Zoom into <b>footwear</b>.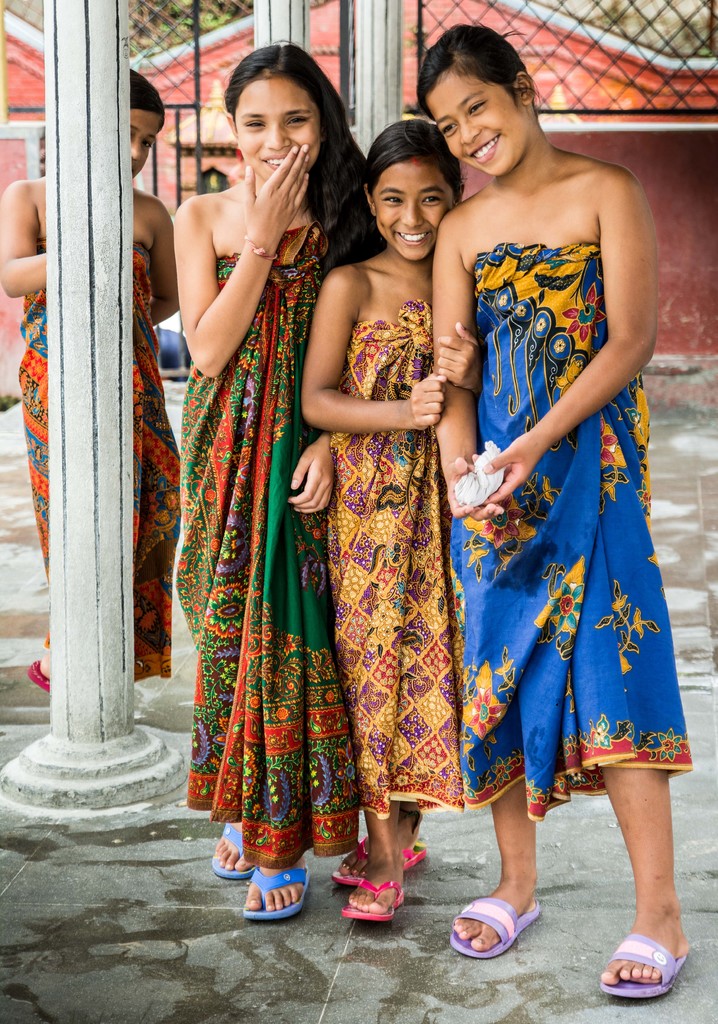
Zoom target: 28,653,51,701.
